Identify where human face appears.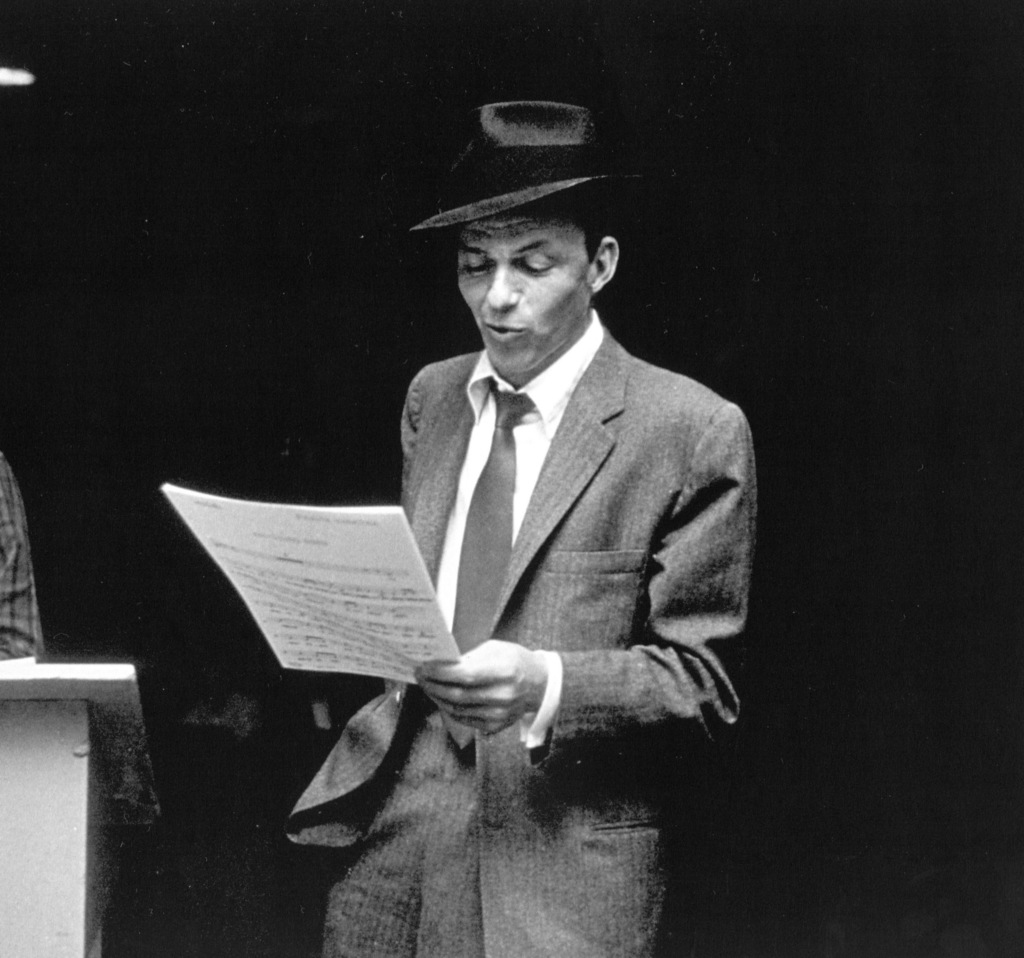
Appears at Rect(456, 212, 591, 379).
